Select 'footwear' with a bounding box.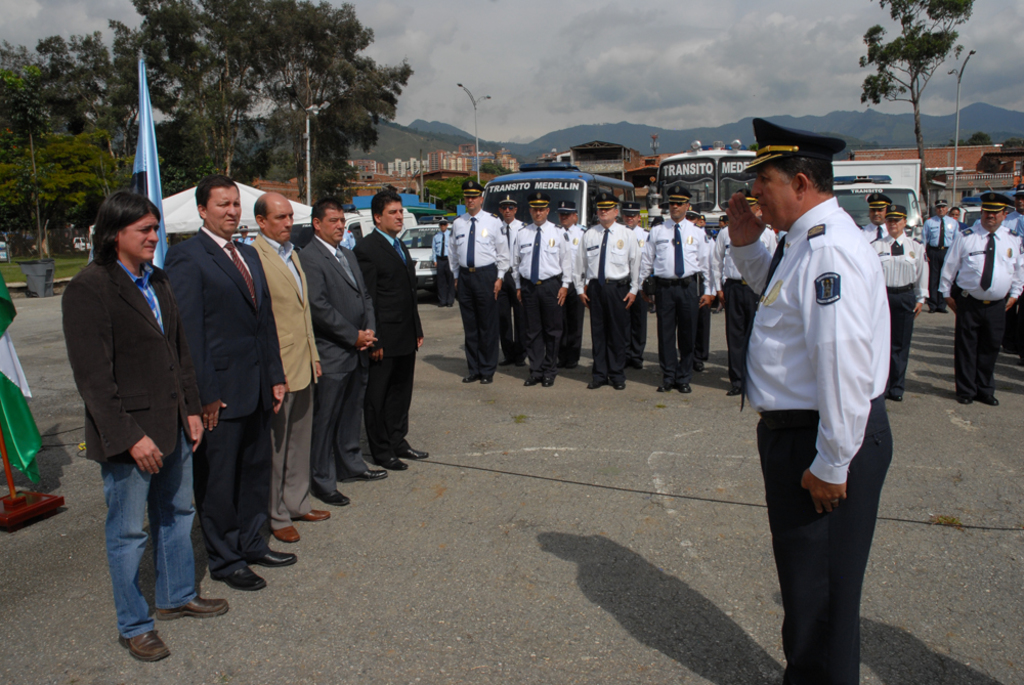
bbox=[525, 379, 541, 388].
